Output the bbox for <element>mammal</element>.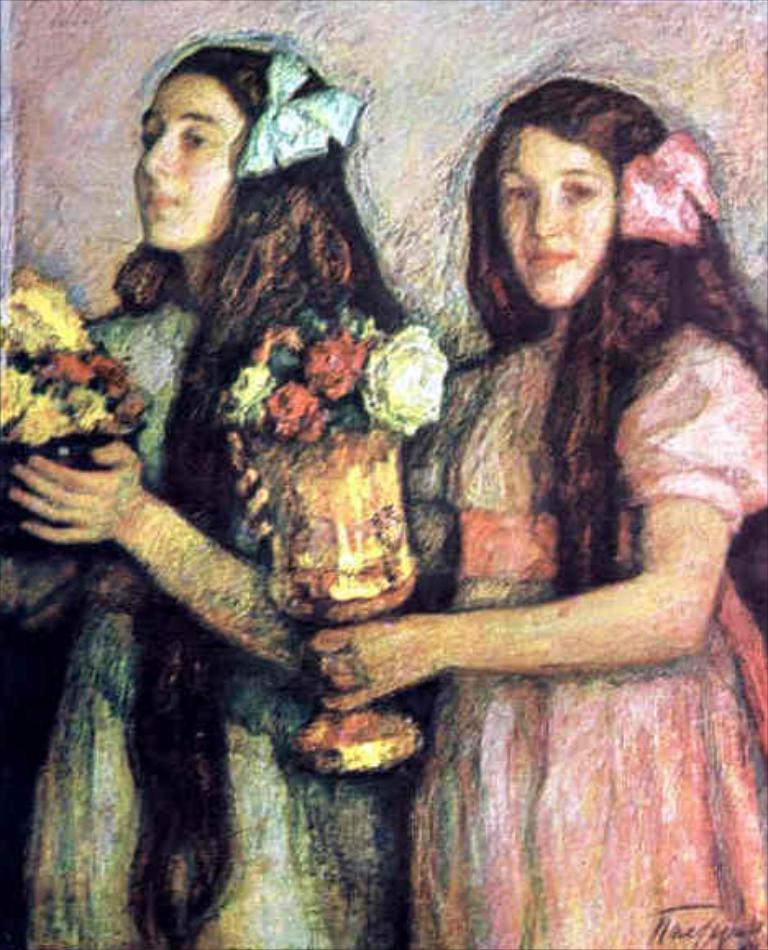
left=0, top=33, right=455, bottom=948.
